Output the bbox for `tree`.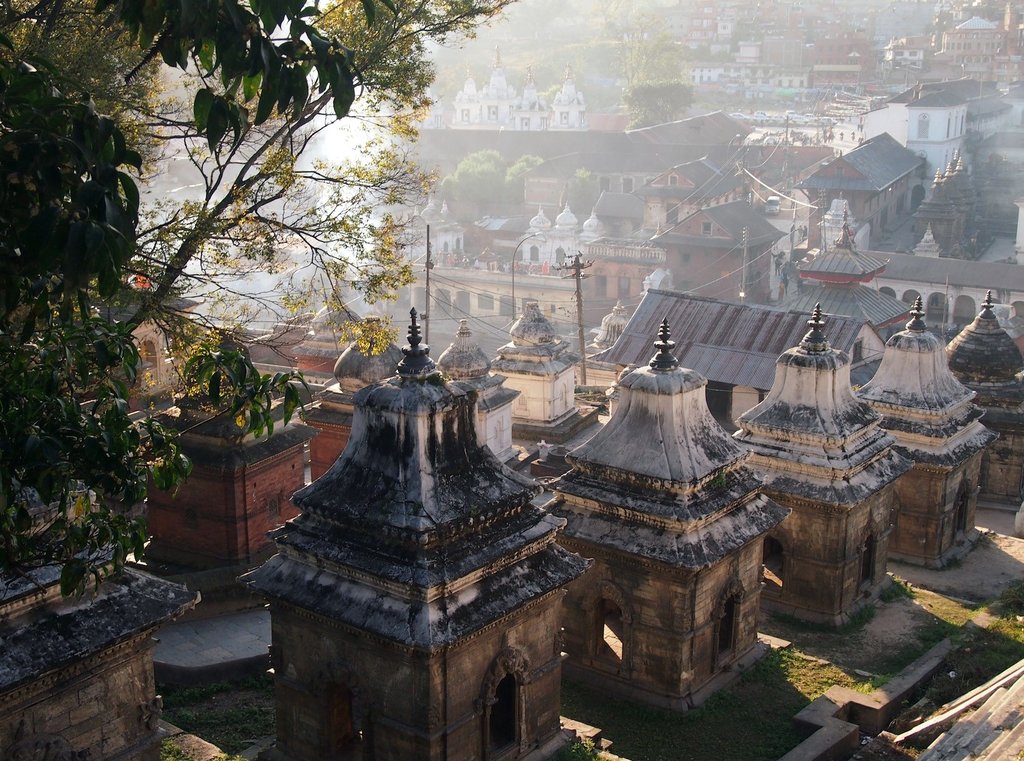
select_region(618, 77, 695, 121).
